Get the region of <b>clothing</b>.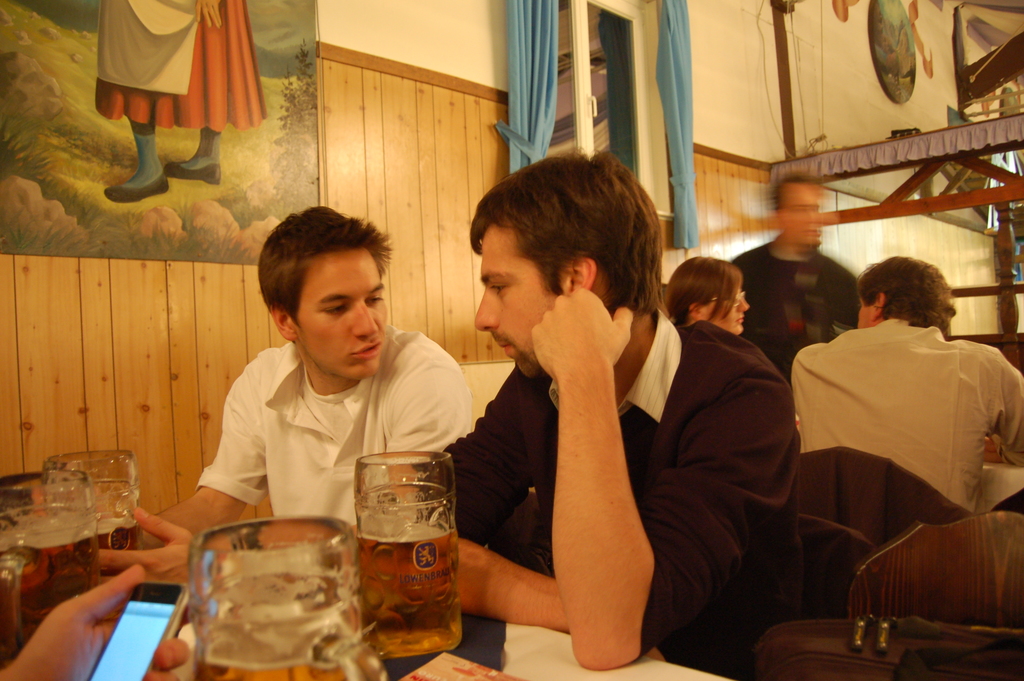
bbox=[418, 326, 788, 680].
